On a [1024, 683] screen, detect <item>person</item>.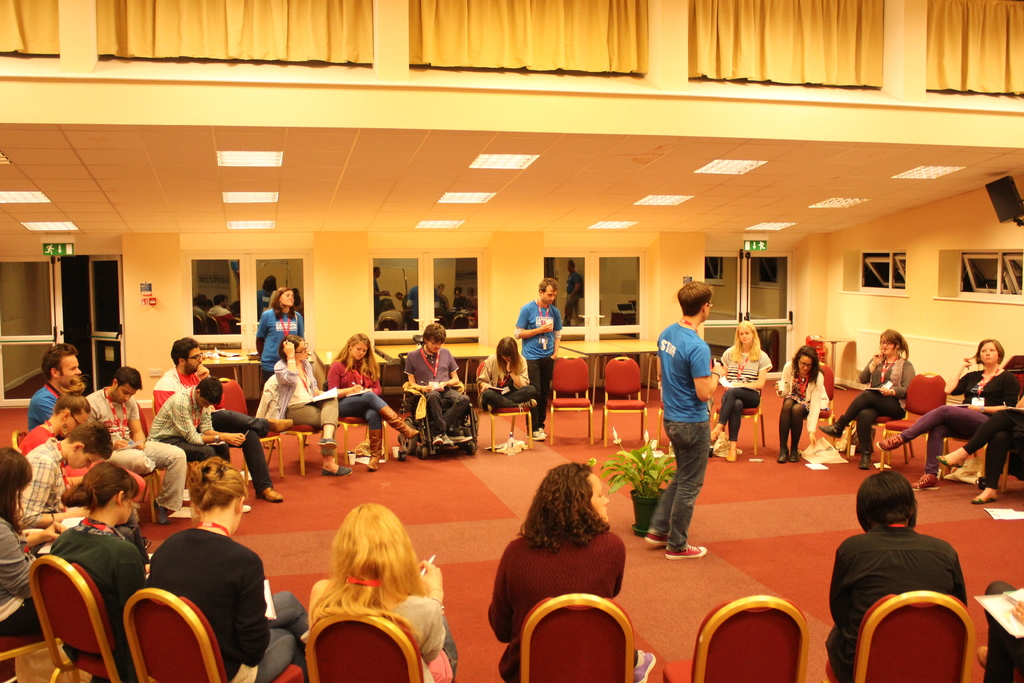
region(145, 374, 248, 484).
